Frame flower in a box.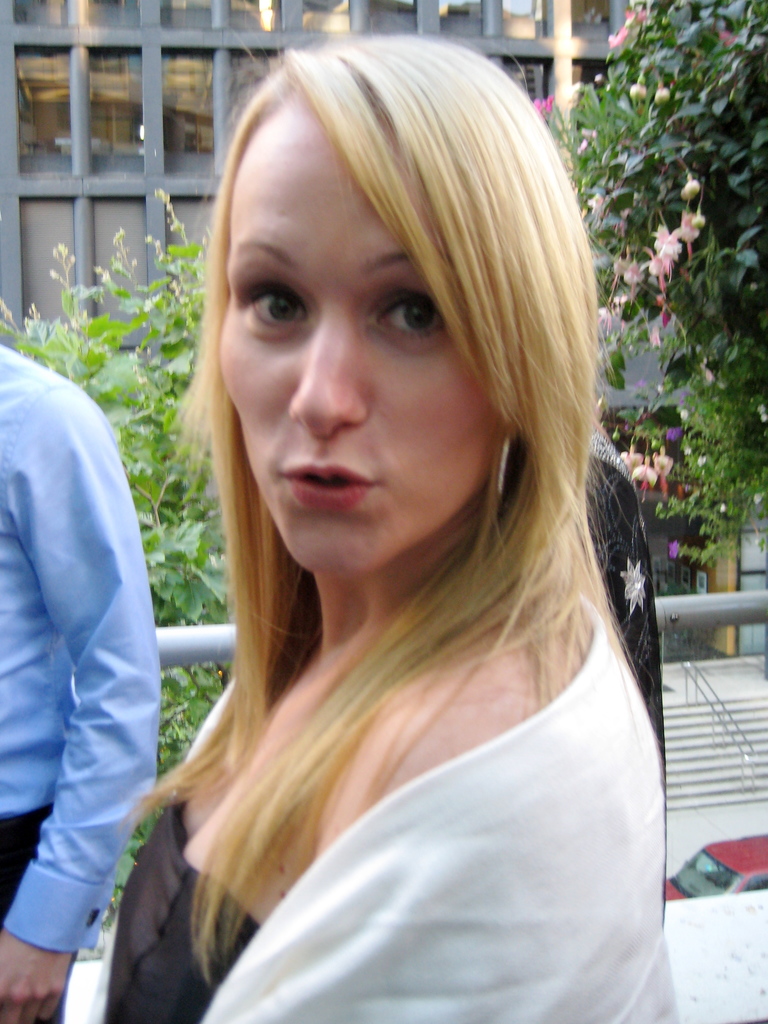
x1=630 y1=12 x2=649 y2=24.
